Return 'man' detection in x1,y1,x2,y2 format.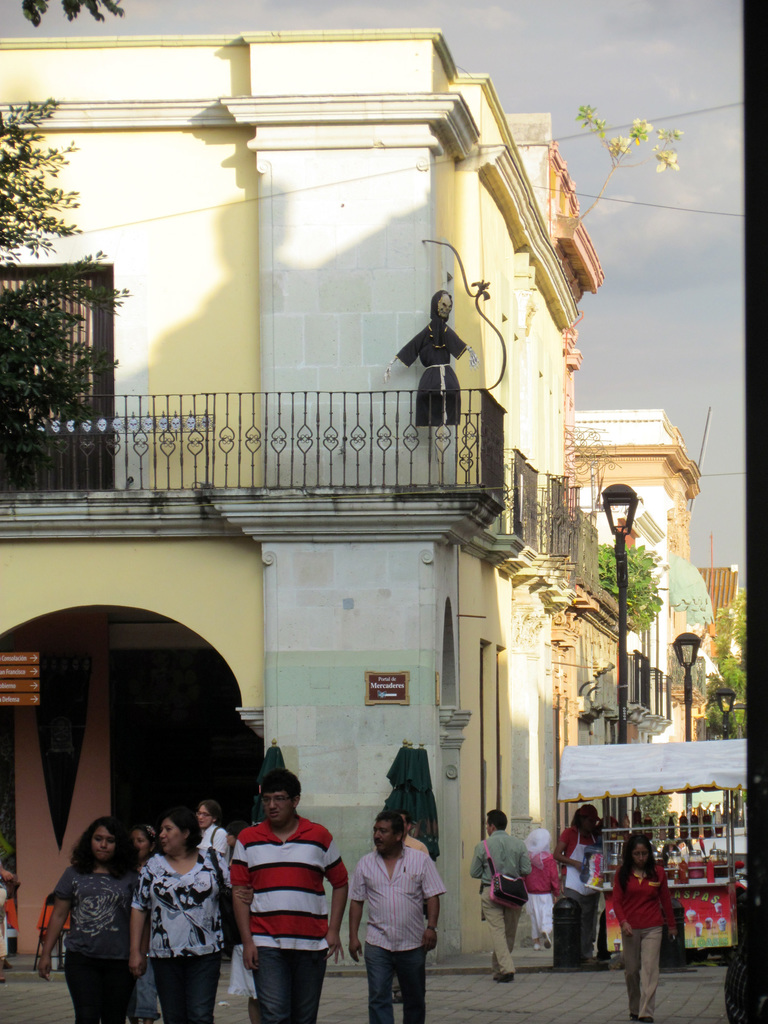
189,773,351,1023.
